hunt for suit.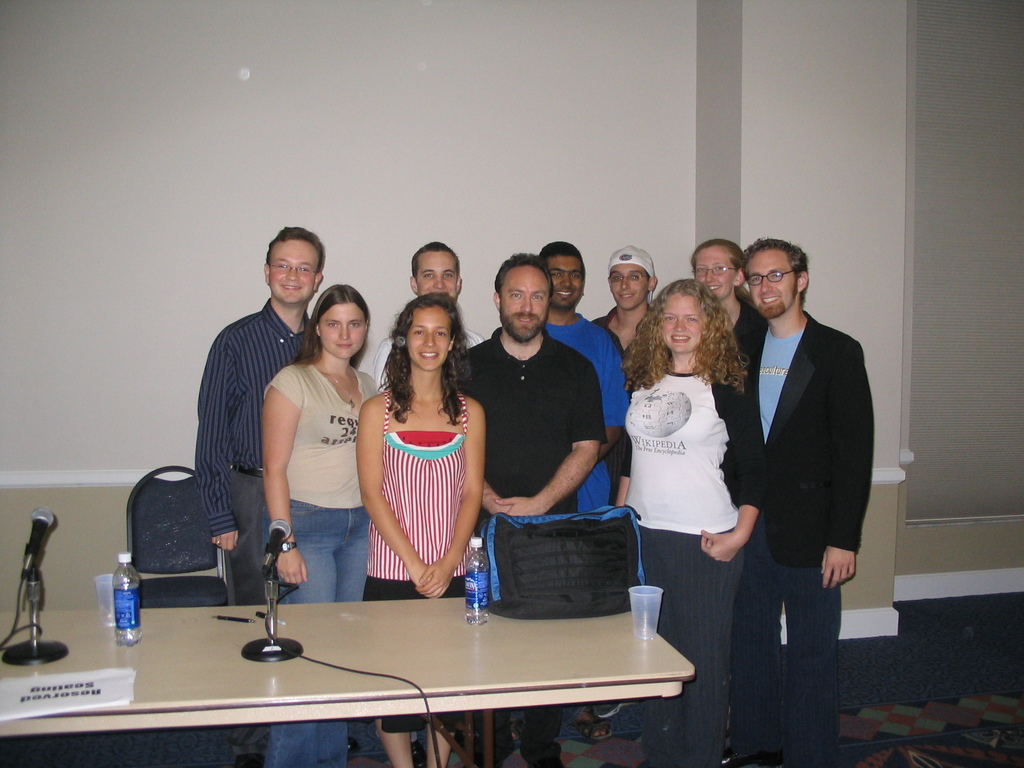
Hunted down at {"left": 717, "top": 228, "right": 879, "bottom": 742}.
